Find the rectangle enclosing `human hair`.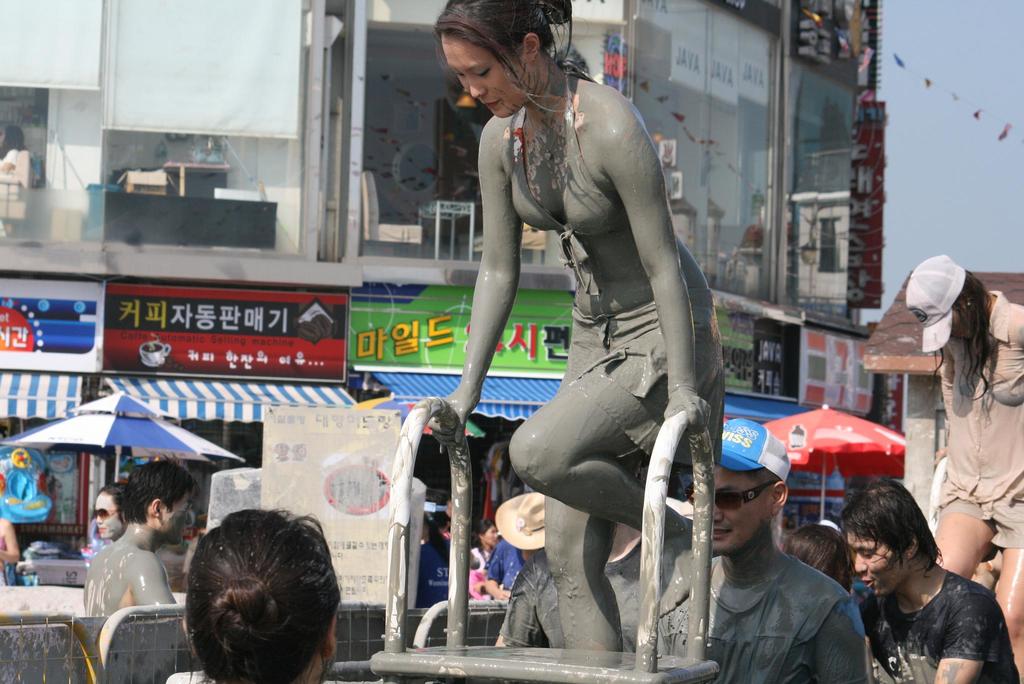
Rect(783, 520, 855, 591).
